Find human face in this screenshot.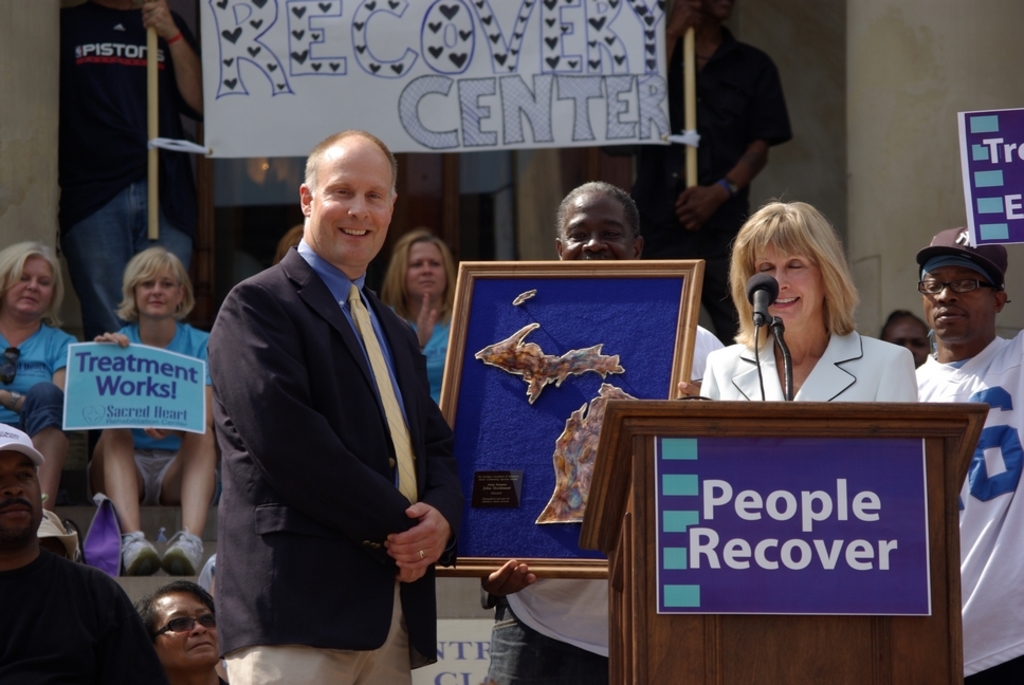
The bounding box for human face is left=408, top=243, right=449, bottom=293.
